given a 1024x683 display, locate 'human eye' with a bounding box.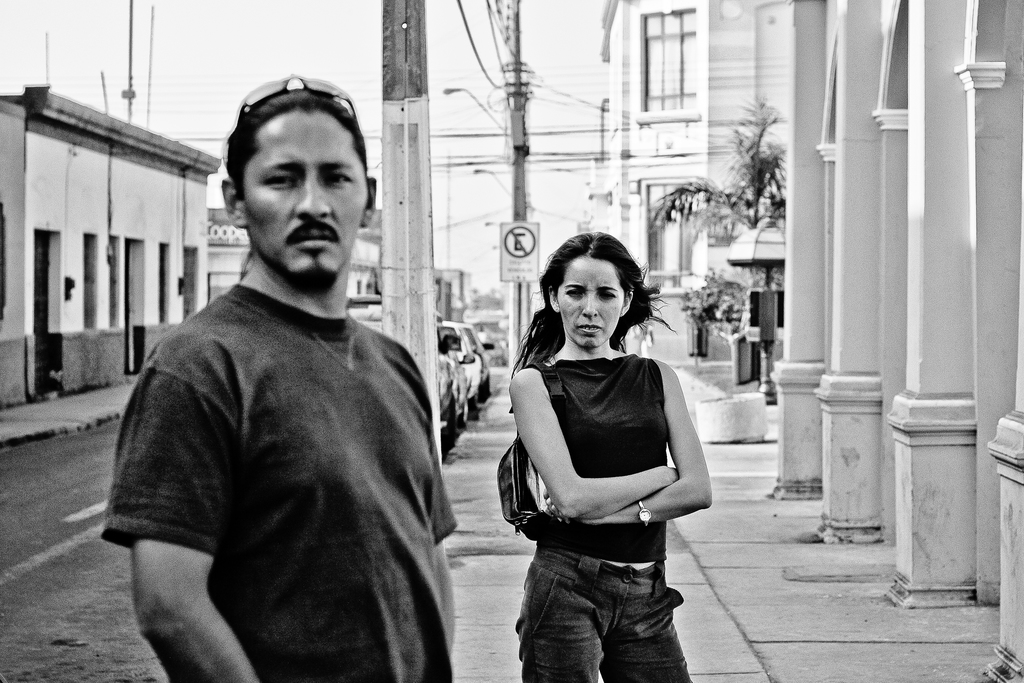
Located: rect(560, 283, 586, 302).
